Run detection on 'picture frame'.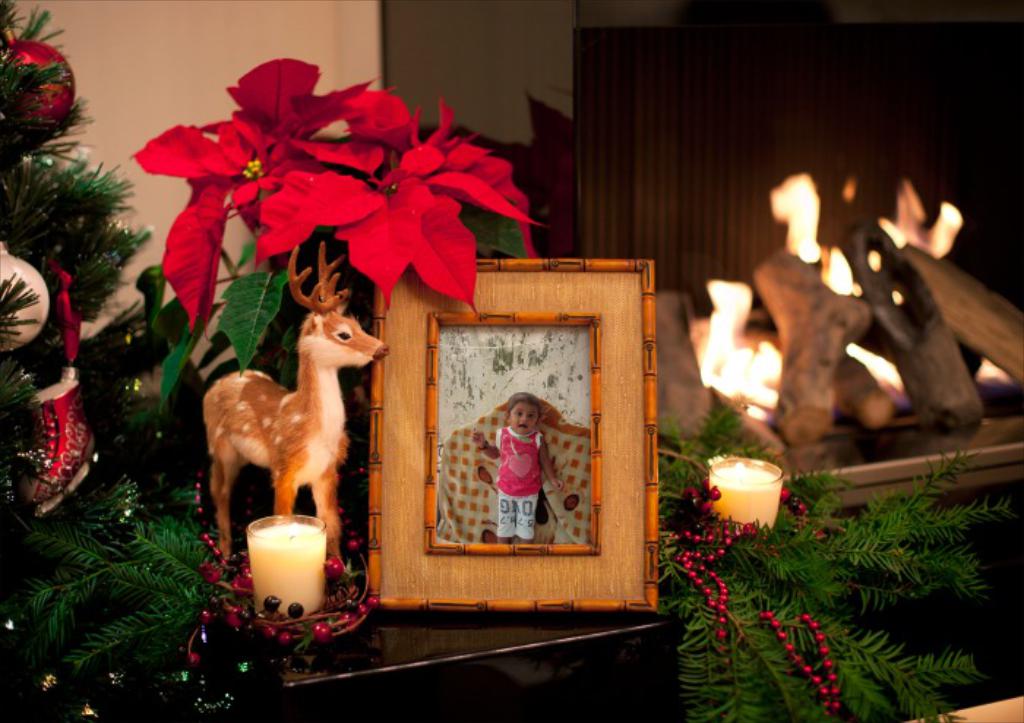
Result: (383,266,642,625).
